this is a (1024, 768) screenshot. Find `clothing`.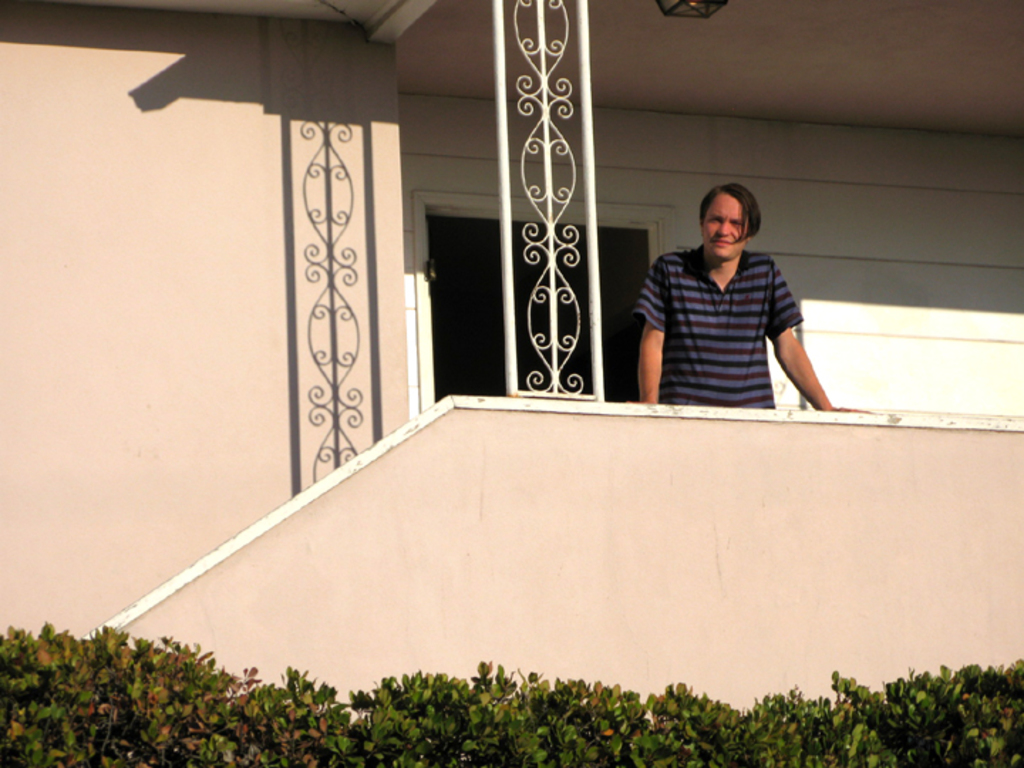
Bounding box: <region>633, 209, 821, 411</region>.
